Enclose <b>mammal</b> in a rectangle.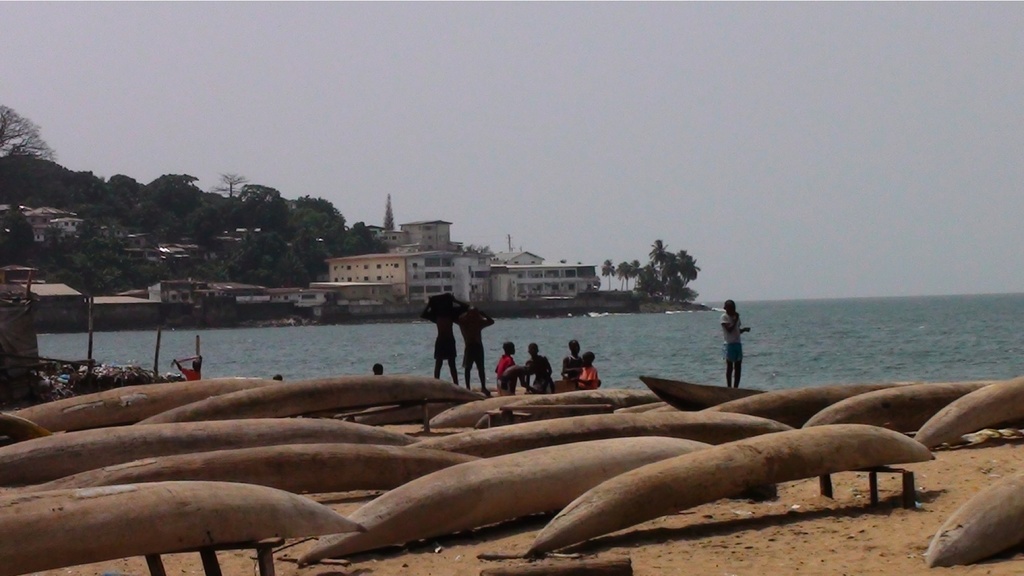
box(374, 364, 383, 377).
